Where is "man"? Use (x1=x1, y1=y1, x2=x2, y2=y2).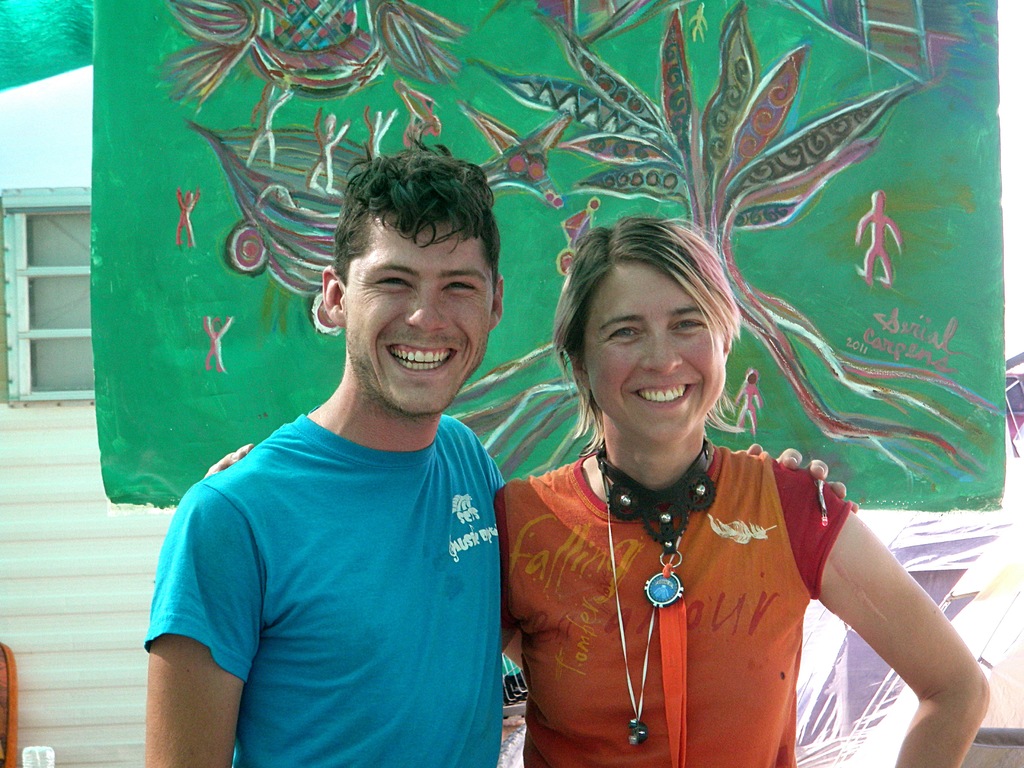
(x1=132, y1=122, x2=862, y2=767).
